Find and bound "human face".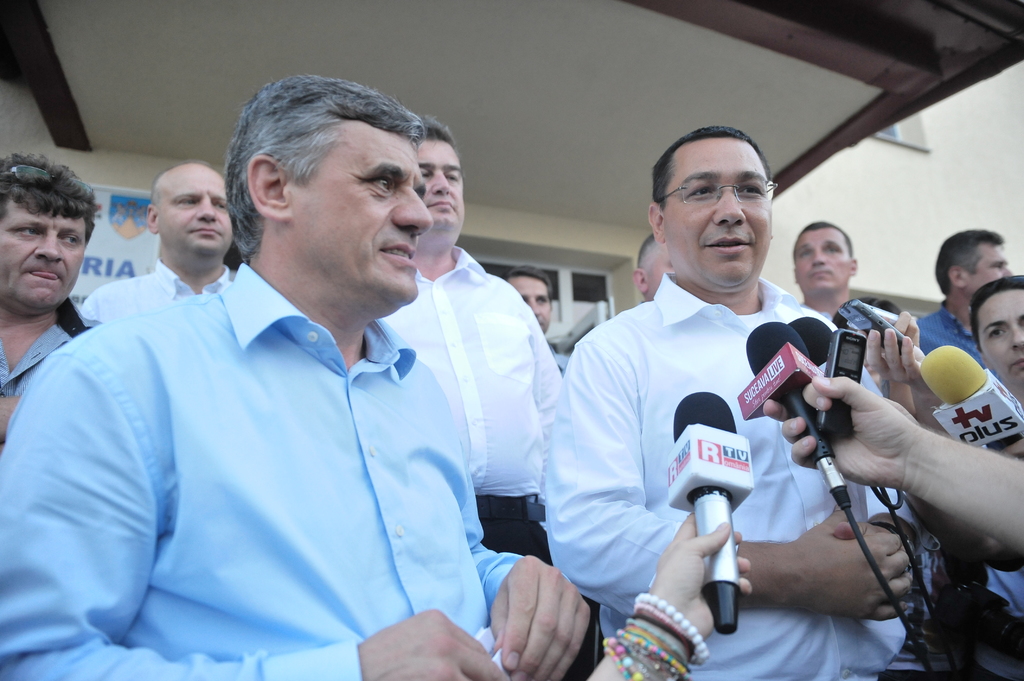
Bound: box(0, 198, 91, 308).
